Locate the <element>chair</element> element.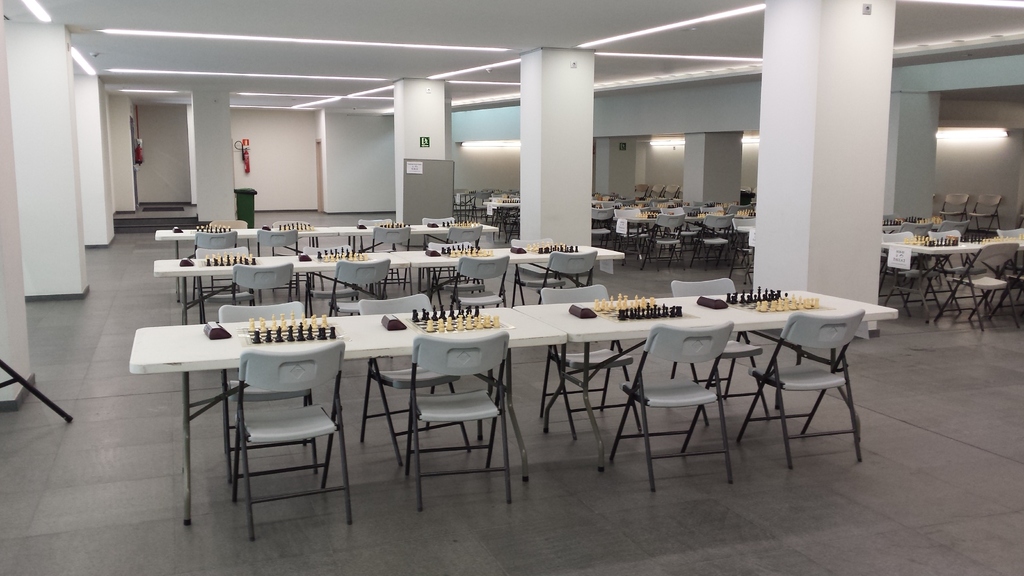
Element bbox: bbox=(537, 250, 598, 301).
